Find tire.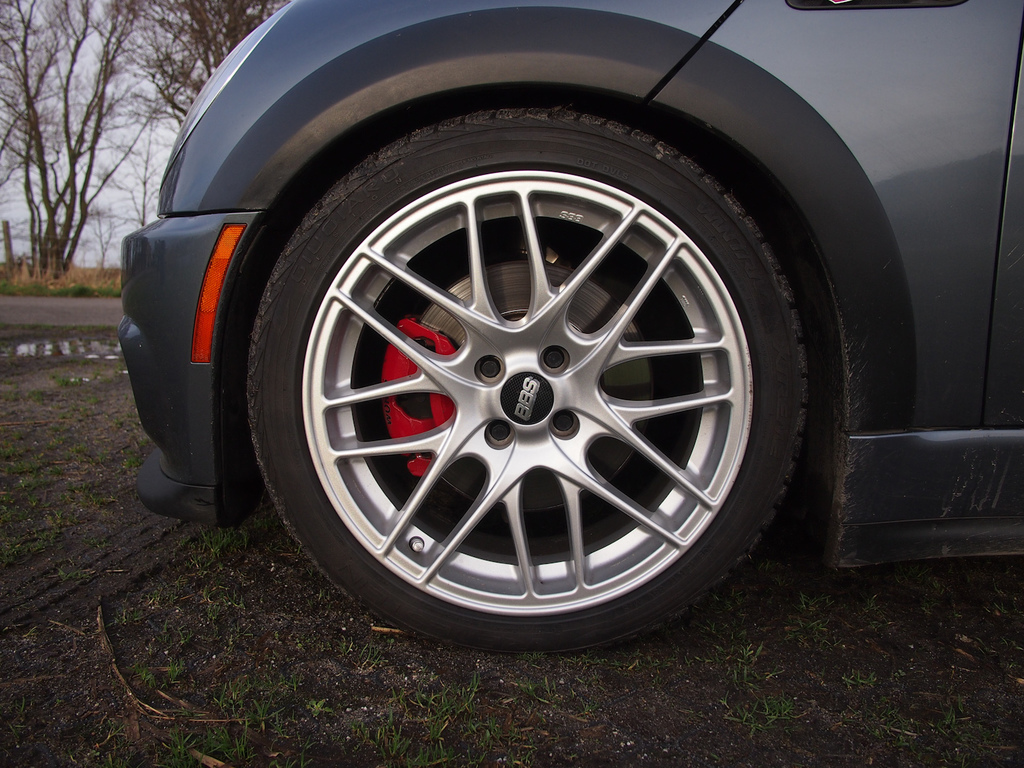
bbox(238, 98, 807, 650).
